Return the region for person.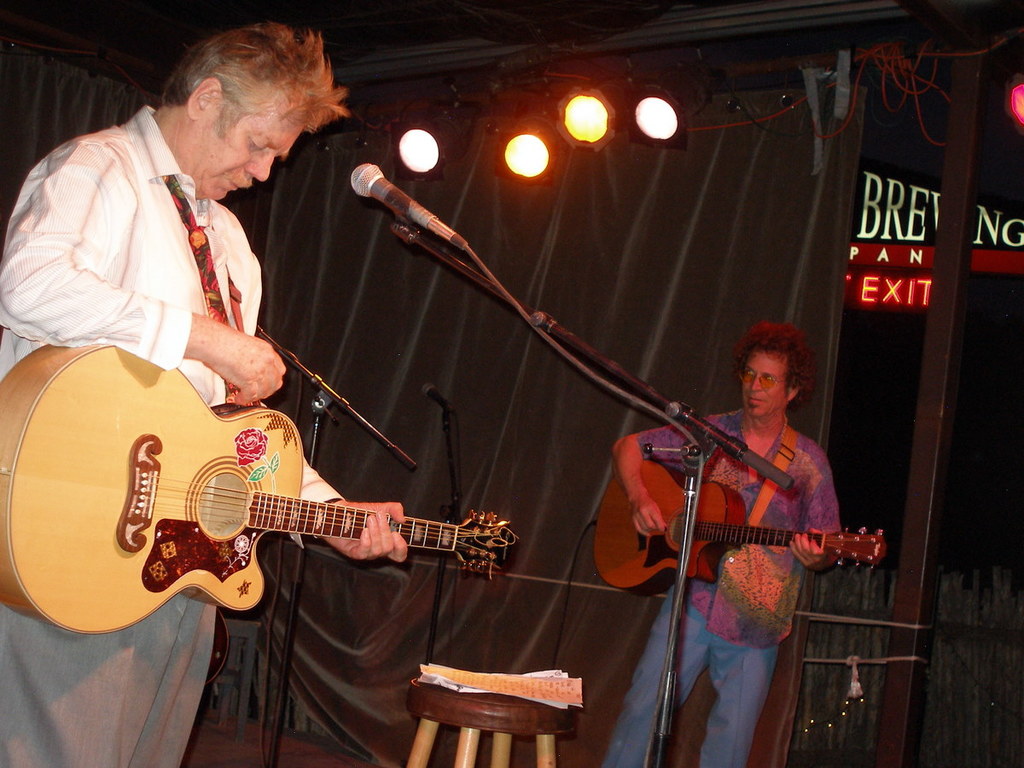
box(620, 247, 871, 767).
